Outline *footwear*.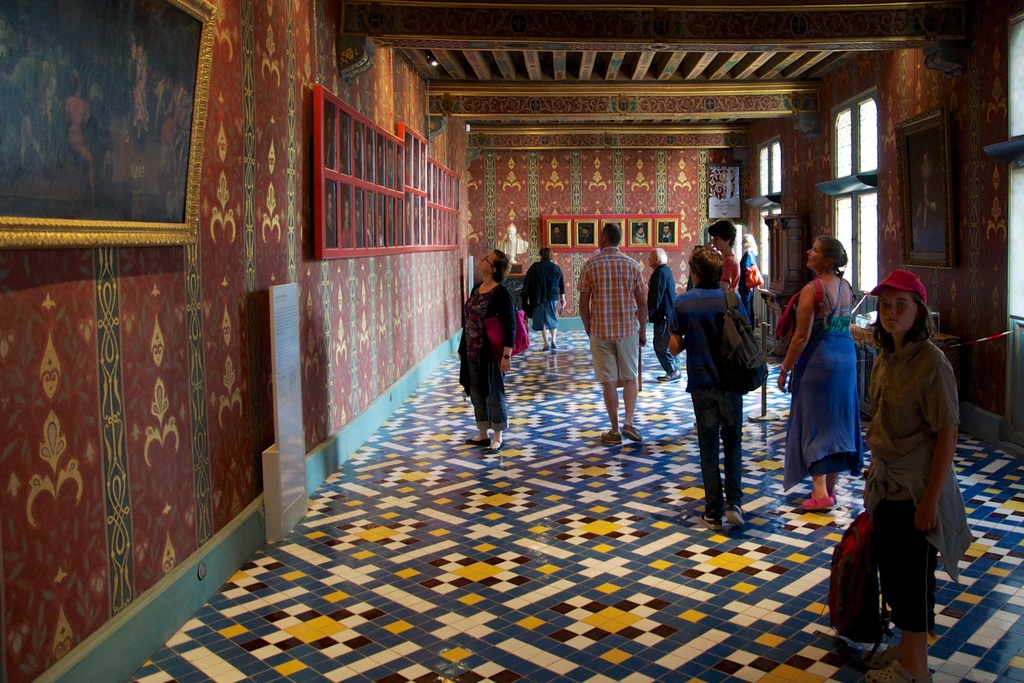
Outline: box(861, 621, 929, 682).
